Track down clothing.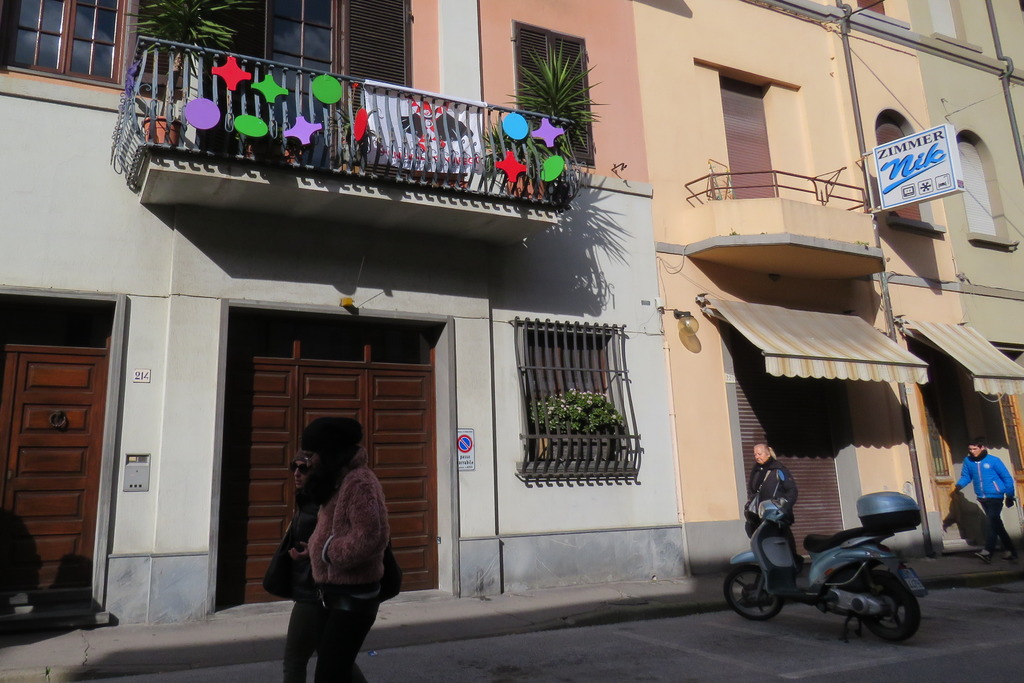
Tracked to bbox(294, 450, 399, 682).
